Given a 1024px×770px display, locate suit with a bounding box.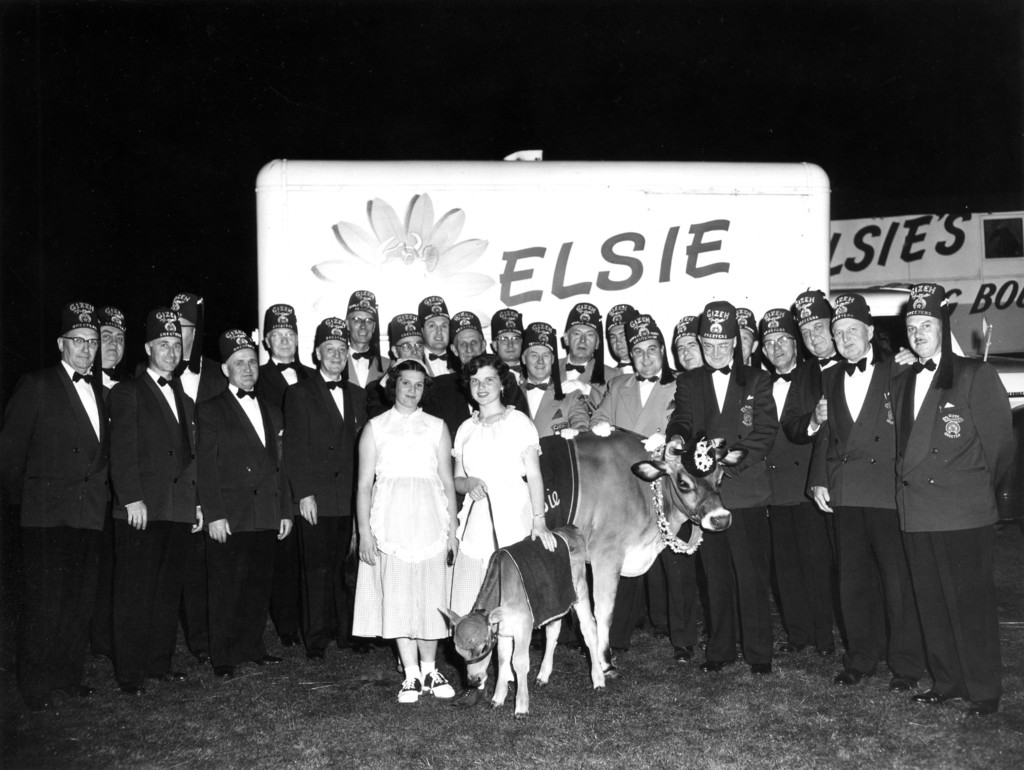
Located: x1=95 y1=364 x2=122 y2=426.
